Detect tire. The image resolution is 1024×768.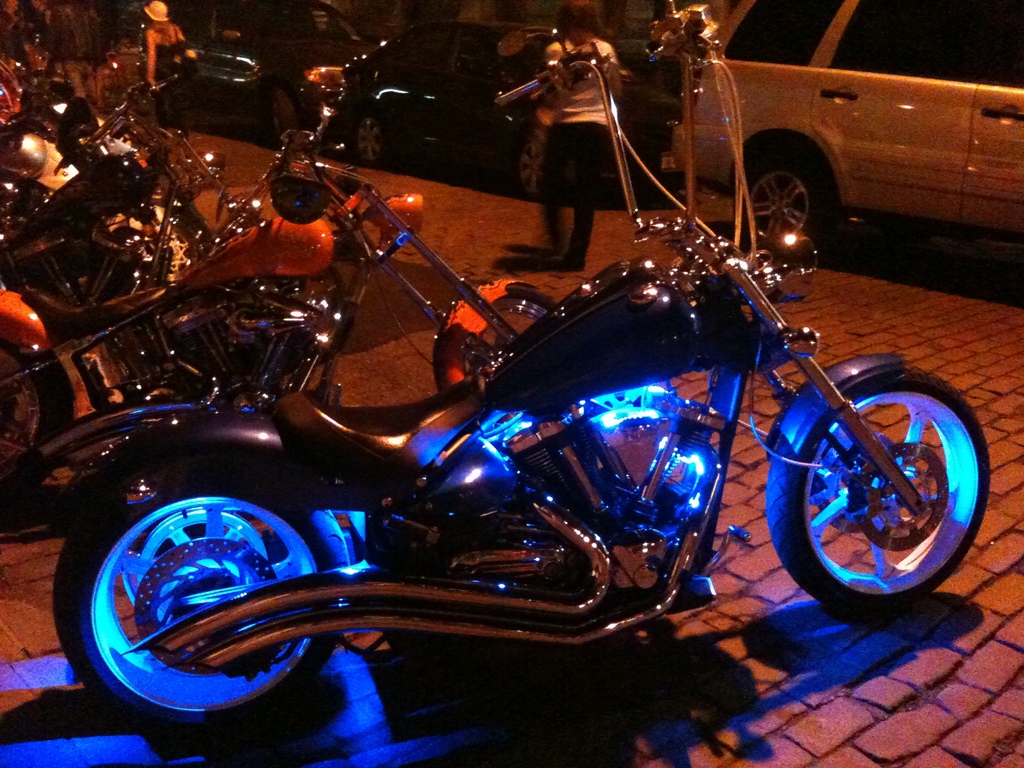
772 369 992 615.
